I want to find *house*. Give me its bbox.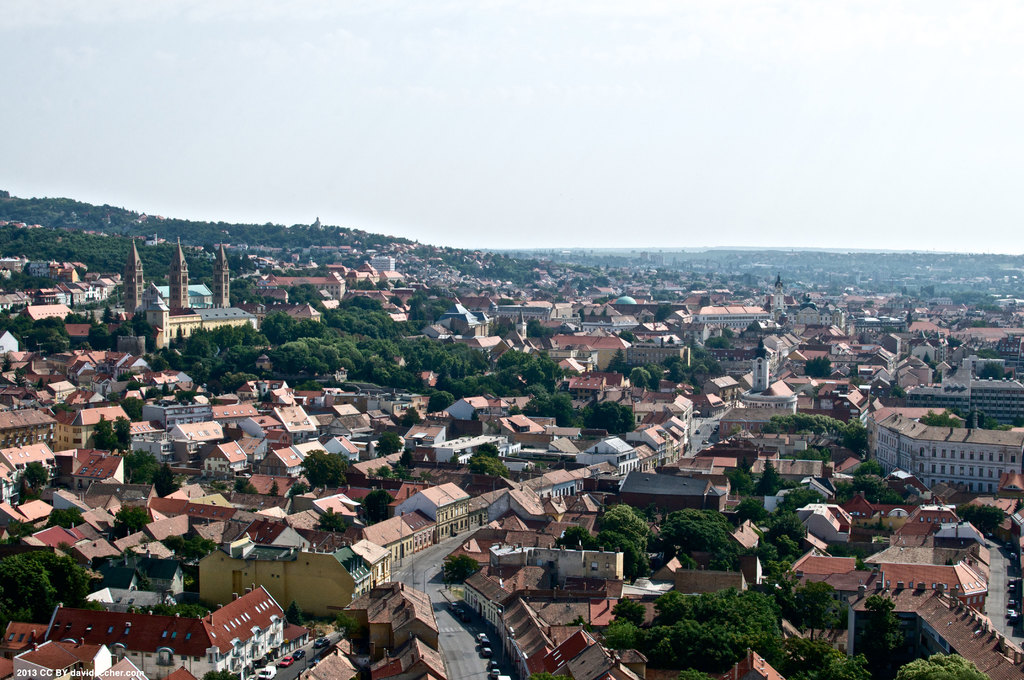
291 644 362 679.
